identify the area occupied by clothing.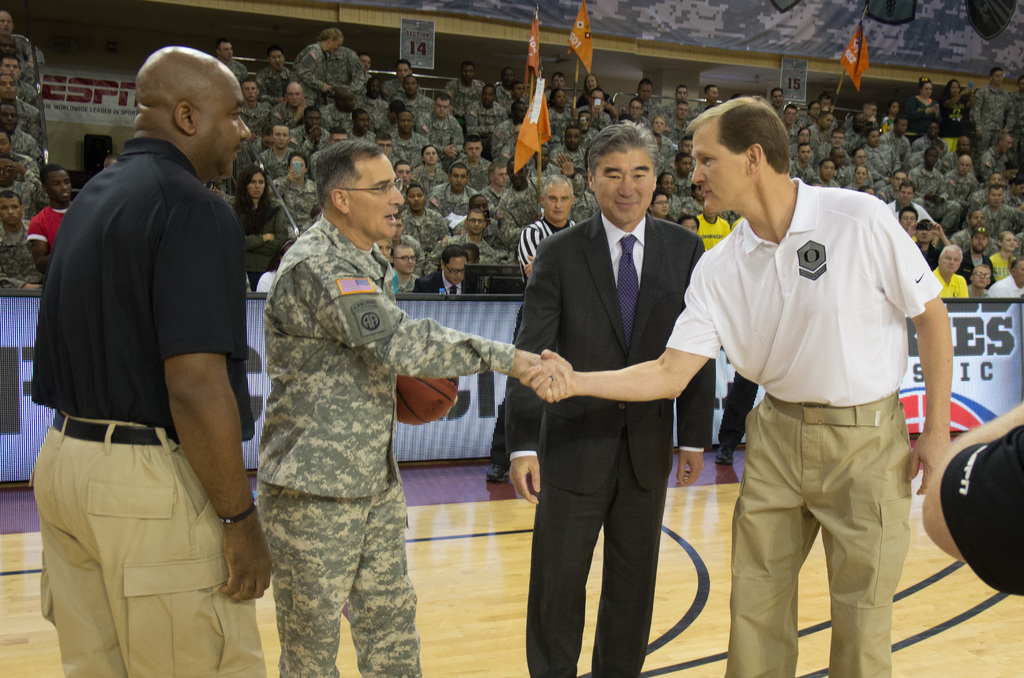
Area: crop(986, 284, 1023, 300).
